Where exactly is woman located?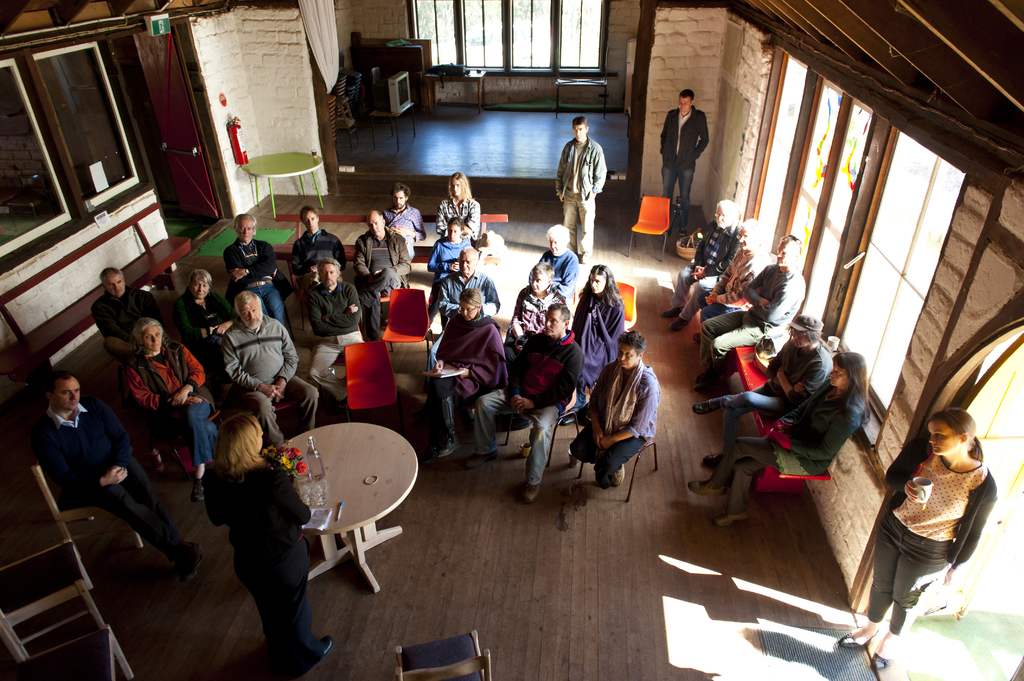
Its bounding box is box(198, 413, 334, 675).
